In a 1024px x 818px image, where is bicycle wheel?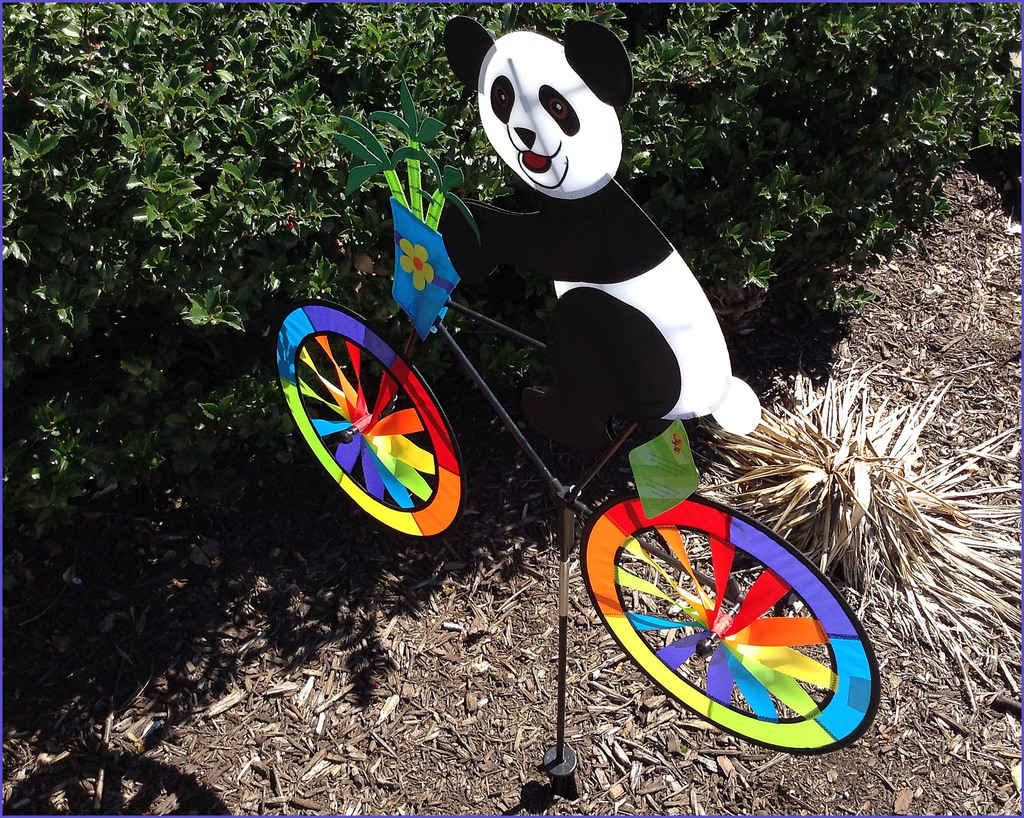
<region>575, 488, 877, 760</region>.
